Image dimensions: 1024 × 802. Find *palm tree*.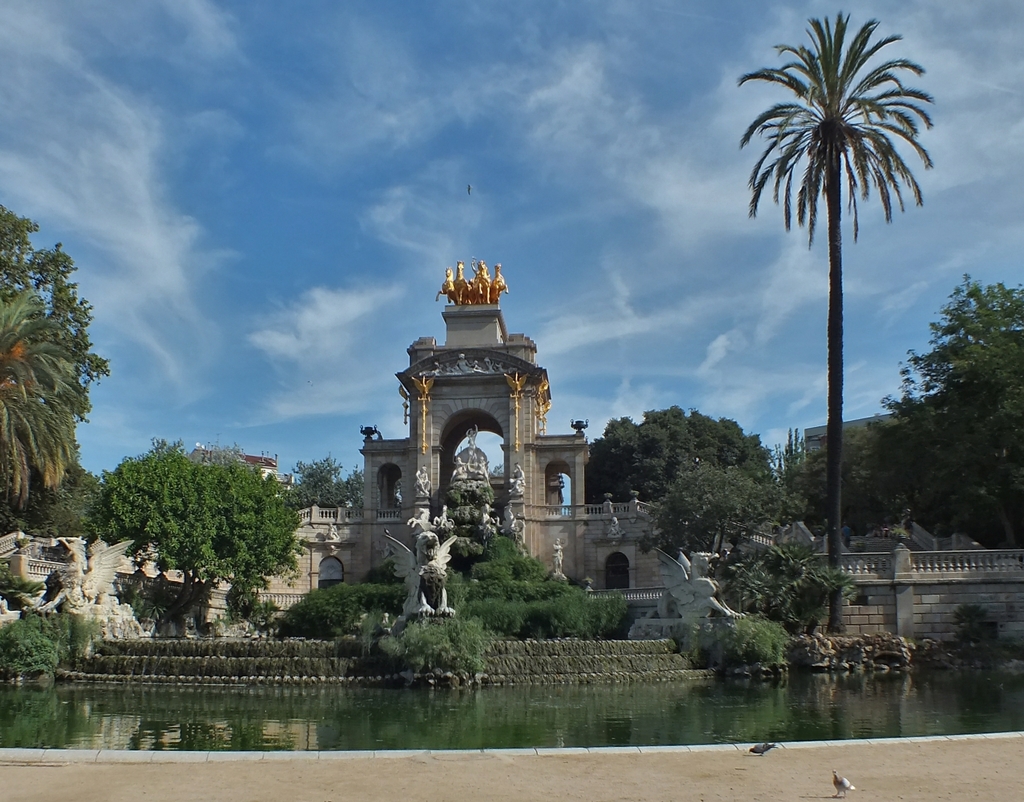
0:266:81:503.
